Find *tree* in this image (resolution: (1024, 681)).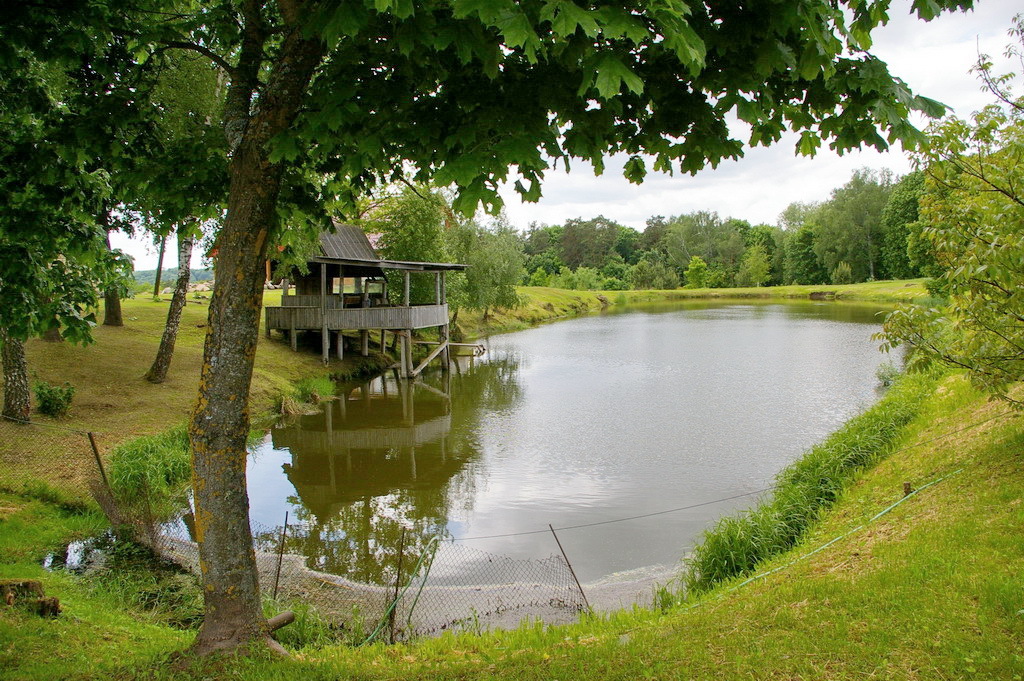
crop(874, 0, 1023, 419).
